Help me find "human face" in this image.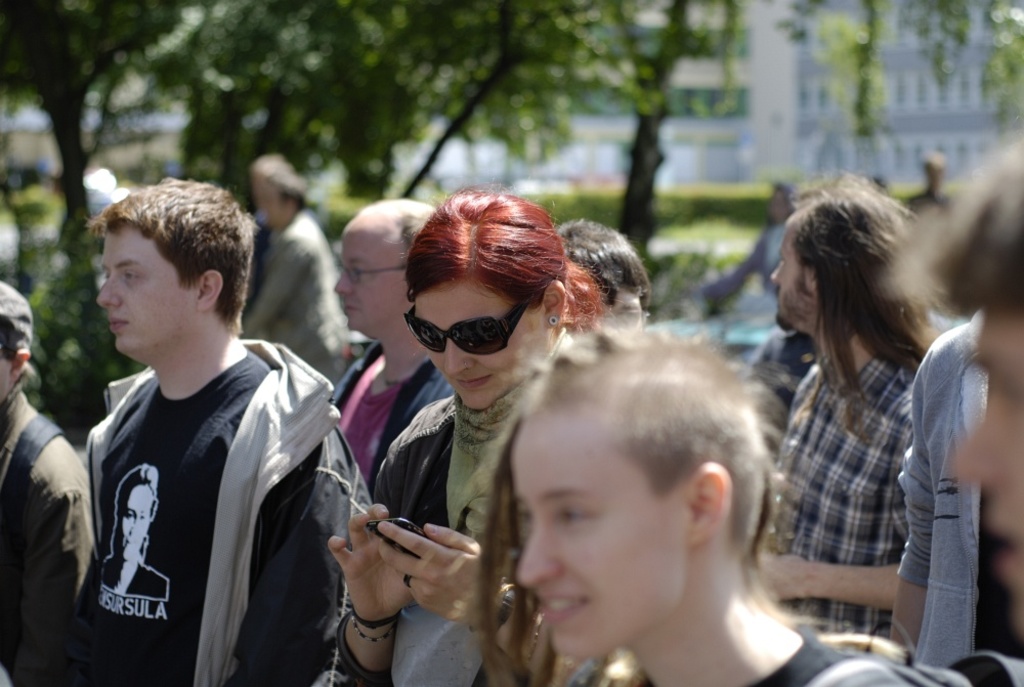
Found it: (414, 281, 546, 409).
